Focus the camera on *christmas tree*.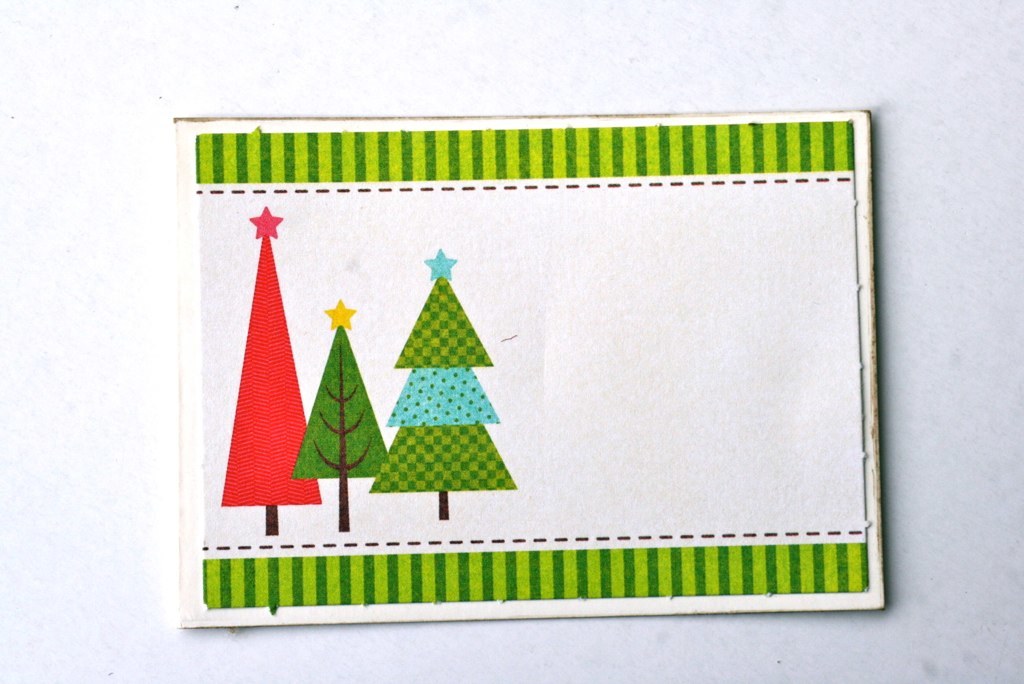
Focus region: rect(217, 202, 318, 510).
